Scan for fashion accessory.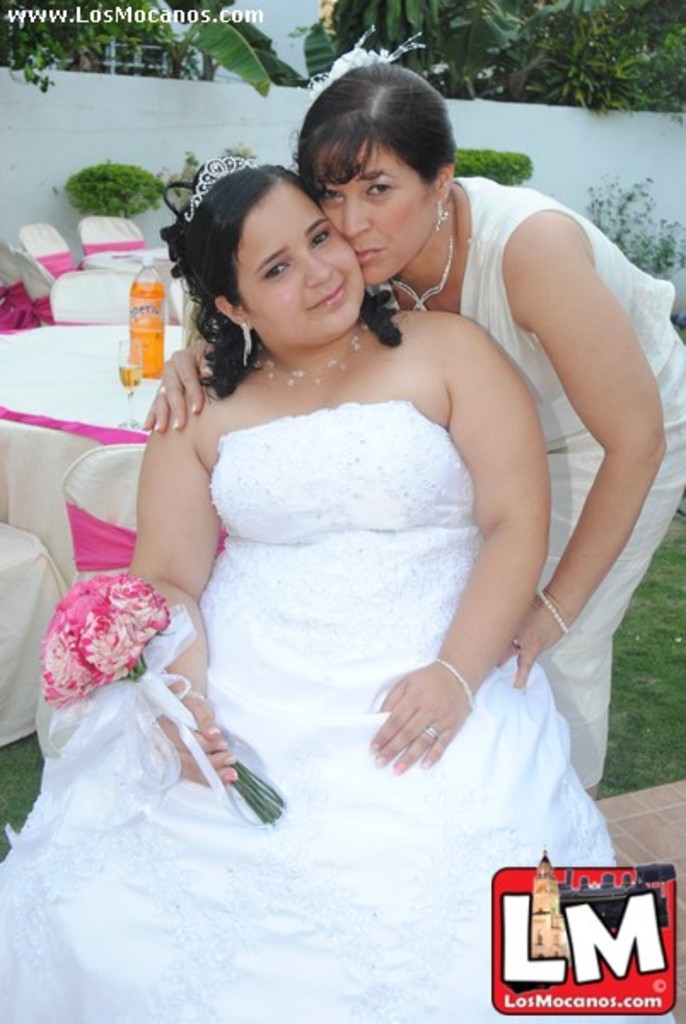
Scan result: bbox(239, 323, 259, 367).
